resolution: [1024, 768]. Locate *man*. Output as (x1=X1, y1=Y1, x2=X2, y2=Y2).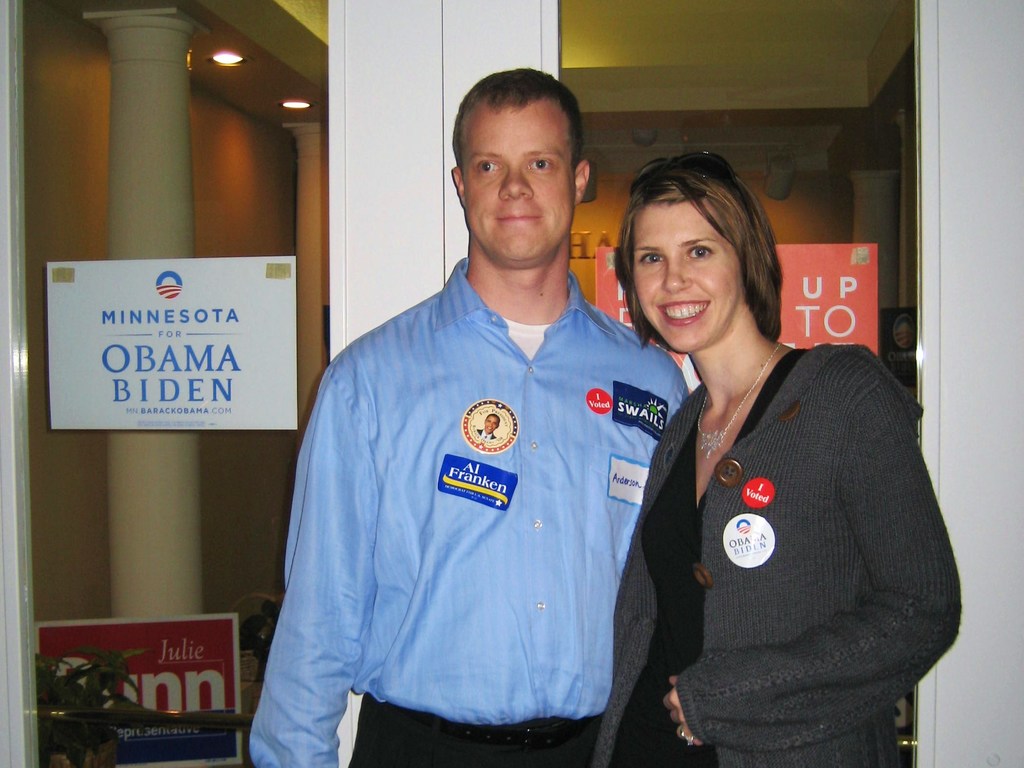
(x1=243, y1=42, x2=655, y2=767).
